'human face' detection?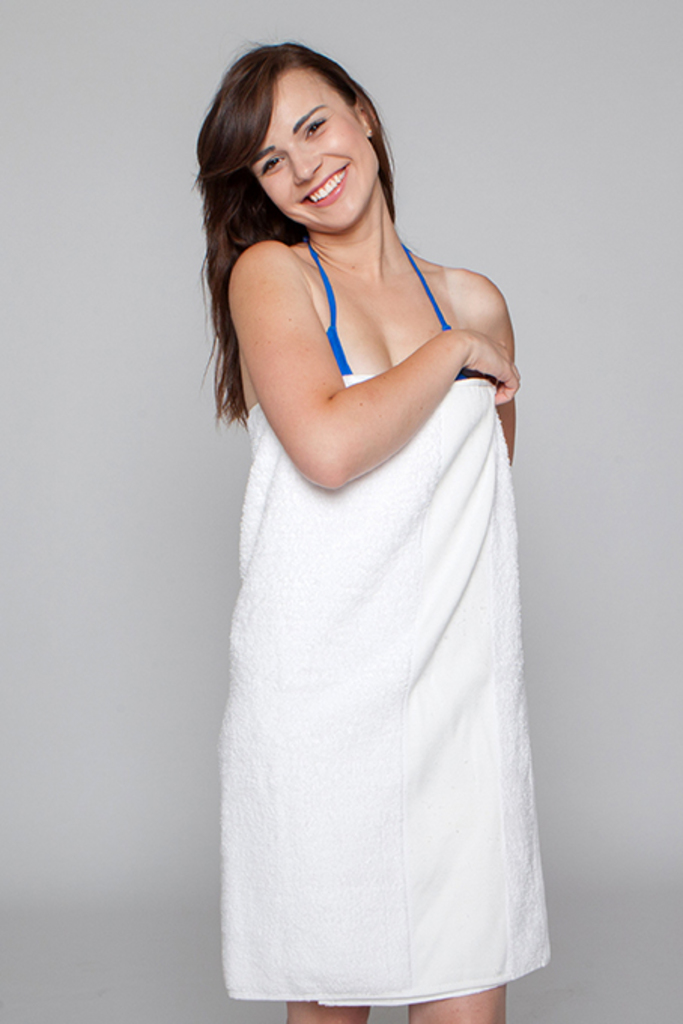
{"left": 253, "top": 71, "right": 381, "bottom": 227}
